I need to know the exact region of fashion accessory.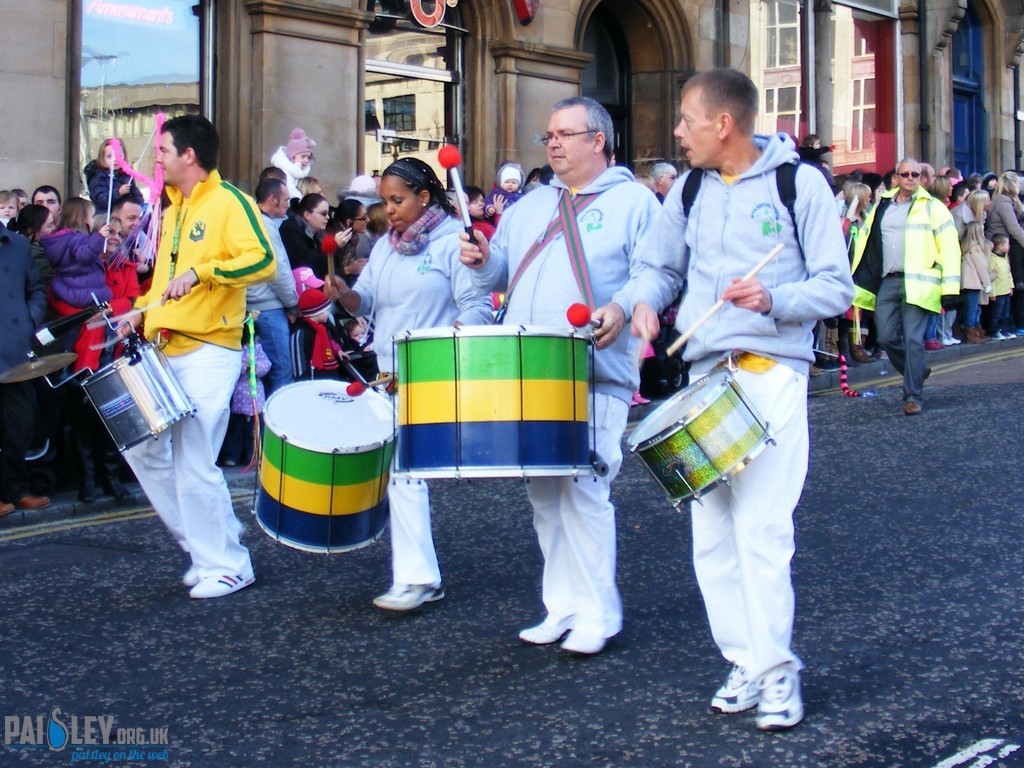
Region: 709,661,756,714.
